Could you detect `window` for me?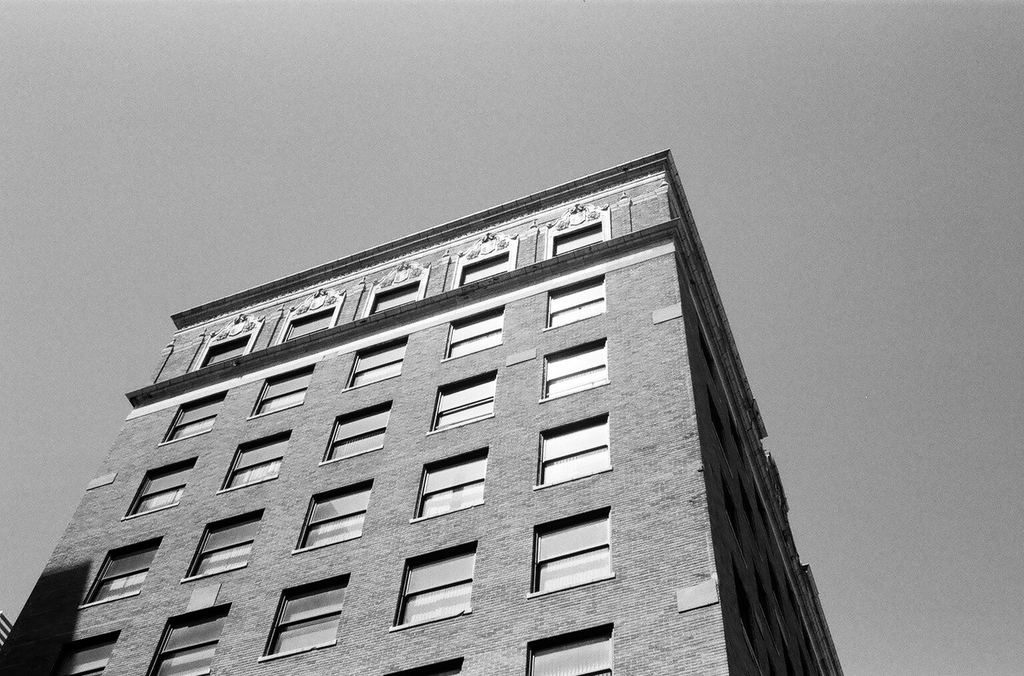
Detection result: x1=429, y1=367, x2=500, y2=435.
